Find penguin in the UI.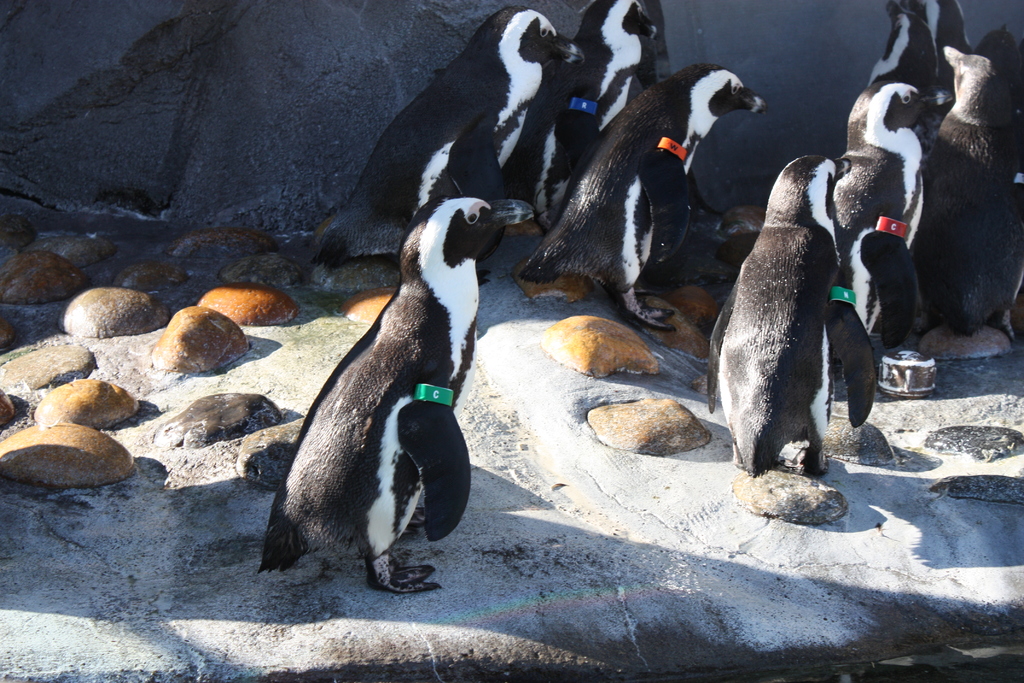
UI element at [left=697, top=149, right=877, bottom=481].
